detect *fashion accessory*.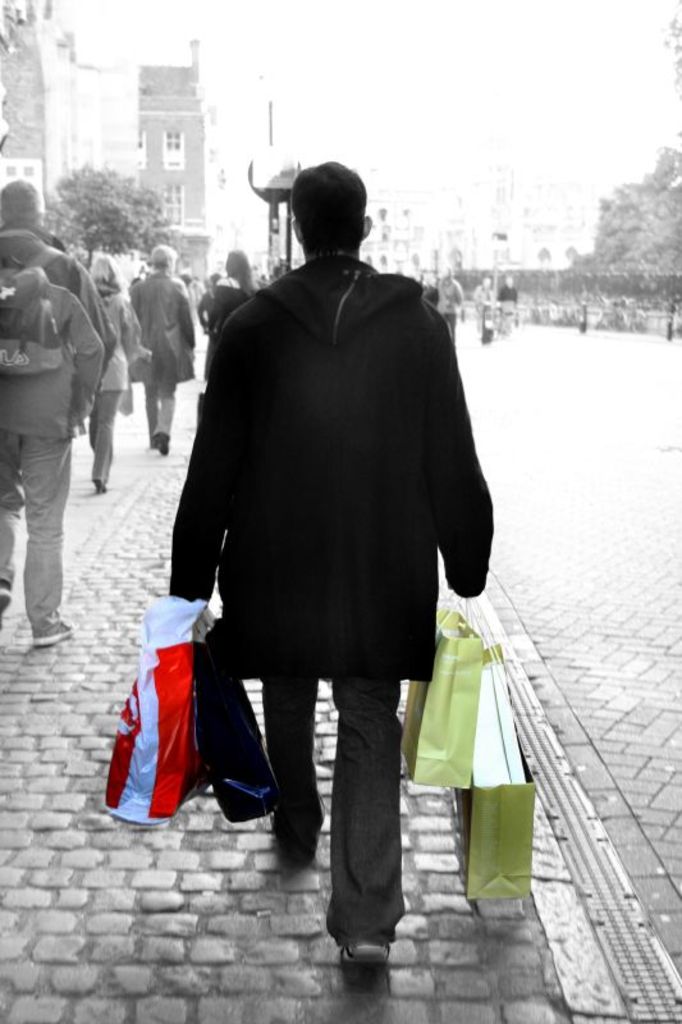
Detected at [x1=198, y1=628, x2=275, y2=822].
